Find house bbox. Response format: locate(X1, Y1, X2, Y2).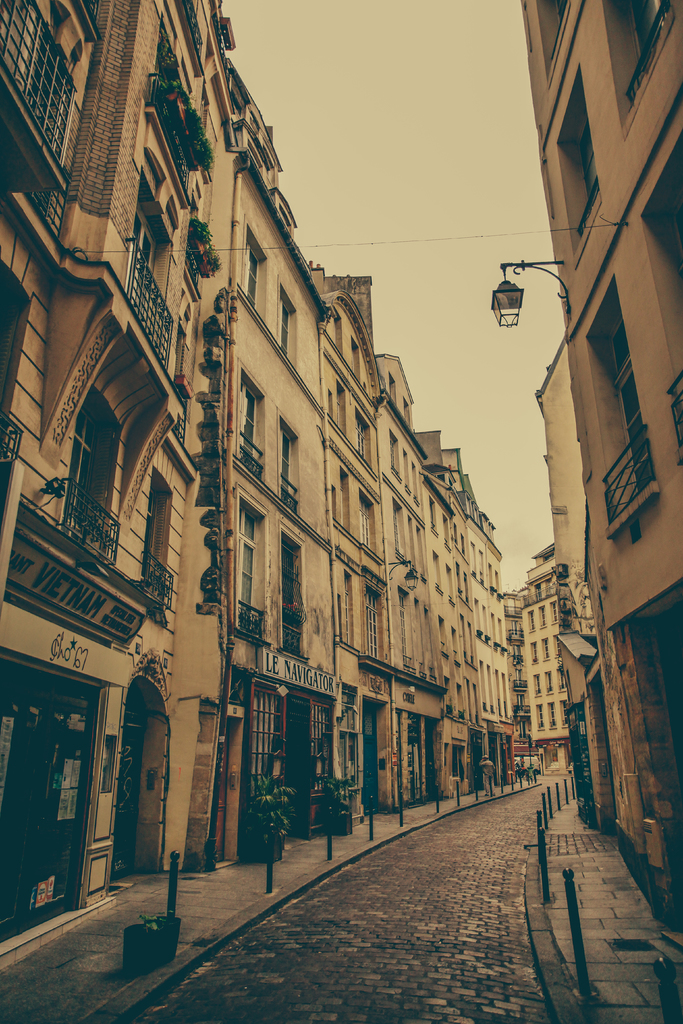
locate(528, 332, 640, 879).
